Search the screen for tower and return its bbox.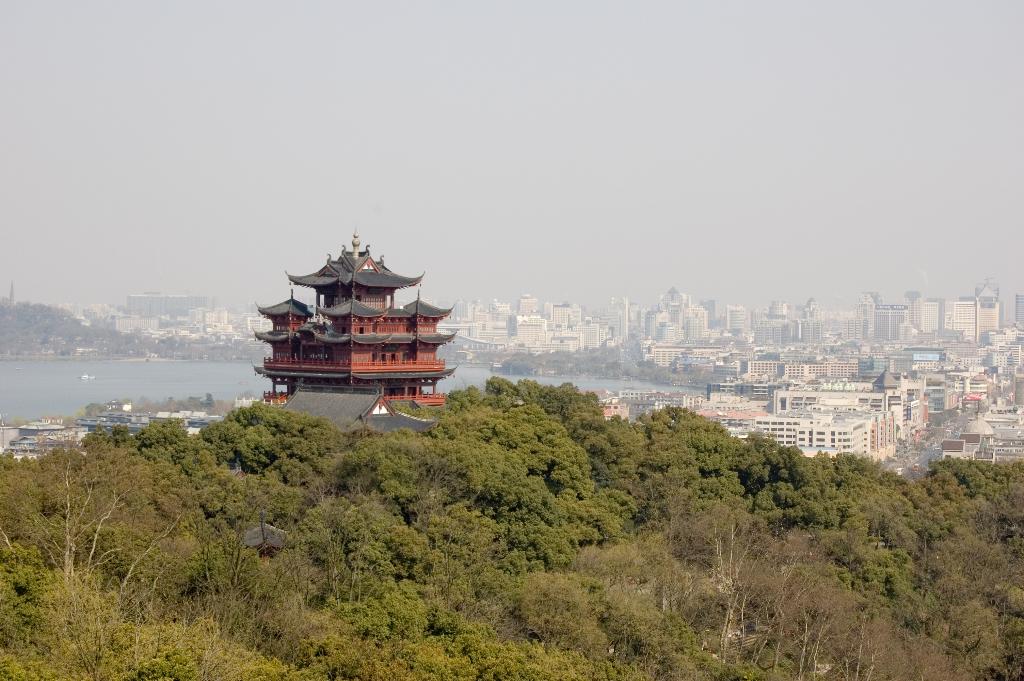
Found: BBox(610, 295, 627, 337).
